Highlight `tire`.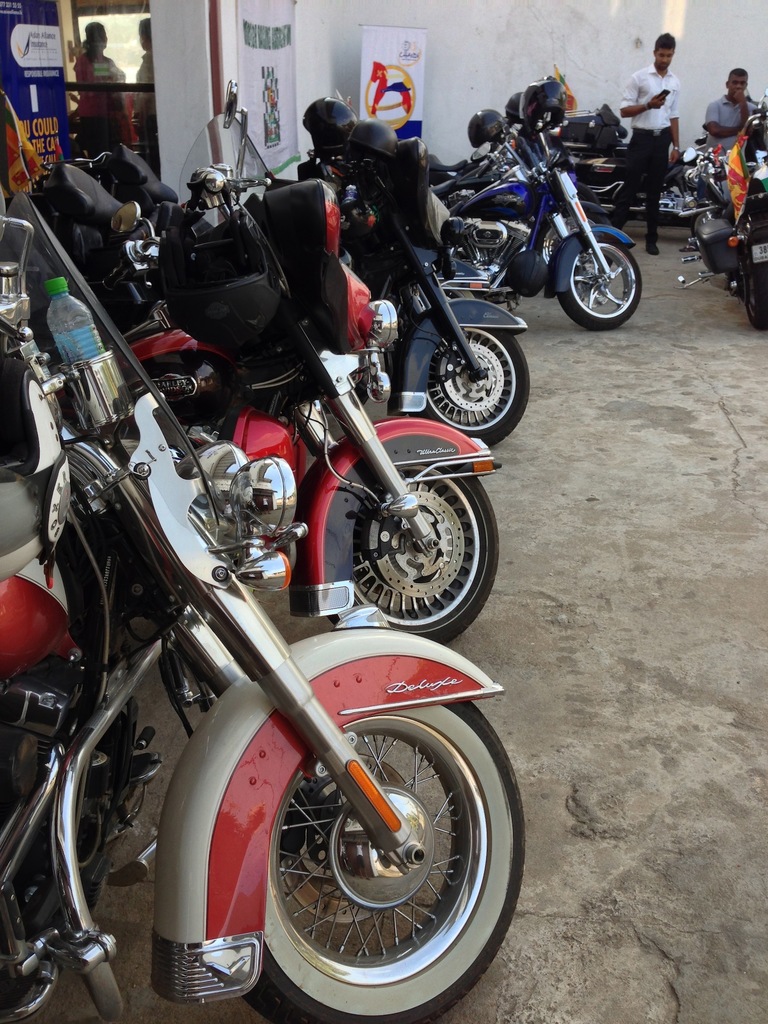
Highlighted region: left=746, top=254, right=767, bottom=329.
